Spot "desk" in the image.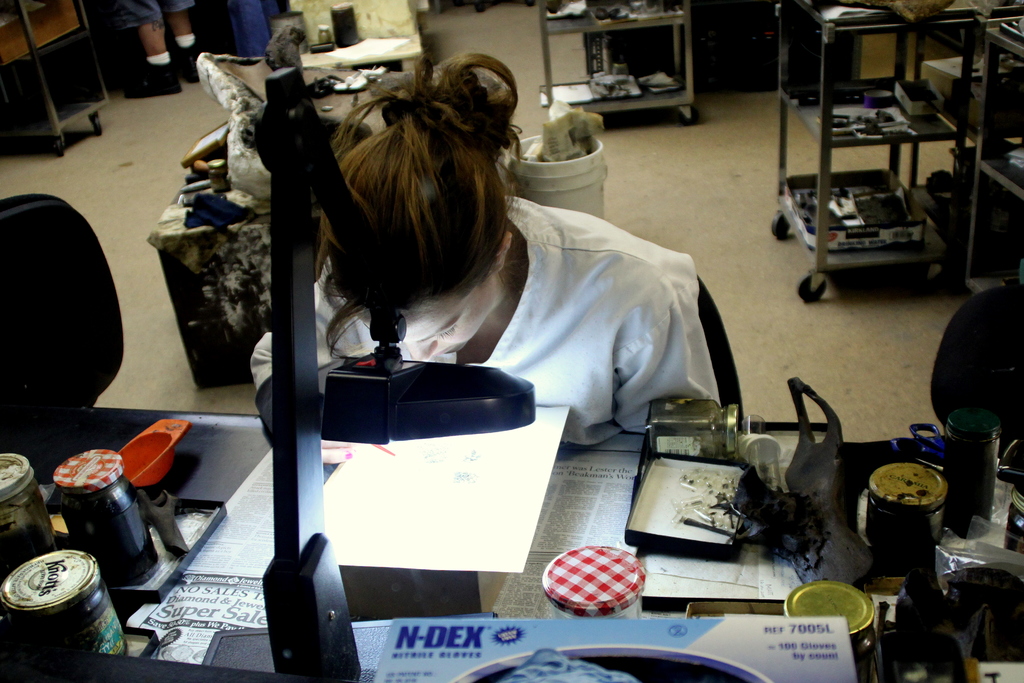
"desk" found at bbox=(0, 403, 1023, 682).
